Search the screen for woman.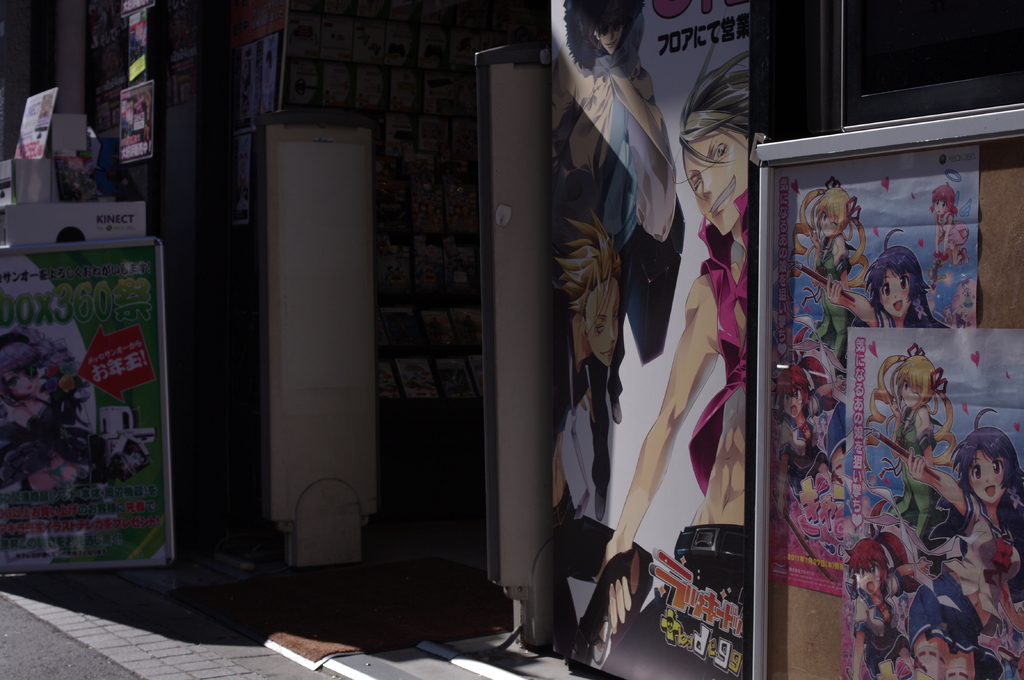
Found at x1=887 y1=356 x2=940 y2=541.
